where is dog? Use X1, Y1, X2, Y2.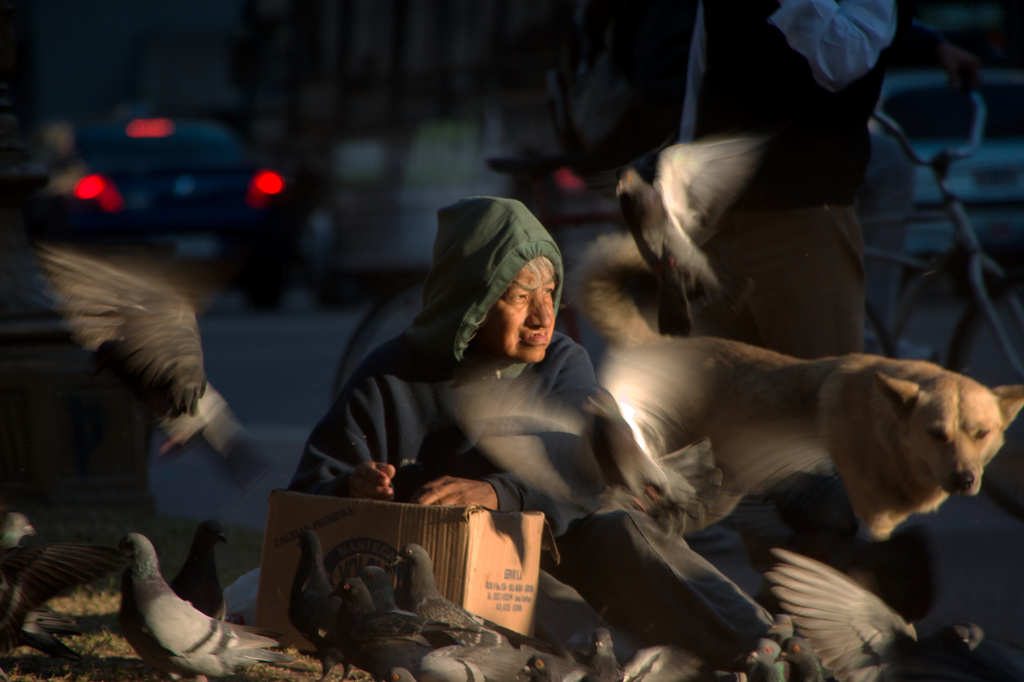
565, 233, 1023, 593.
